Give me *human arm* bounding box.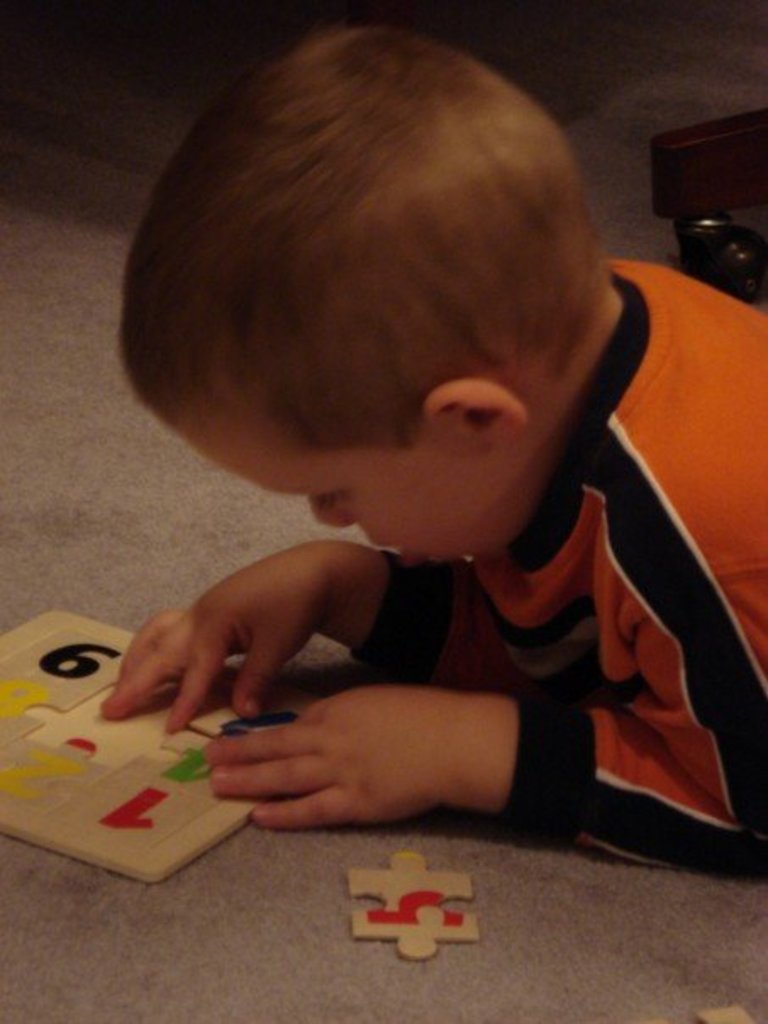
box(102, 531, 554, 700).
